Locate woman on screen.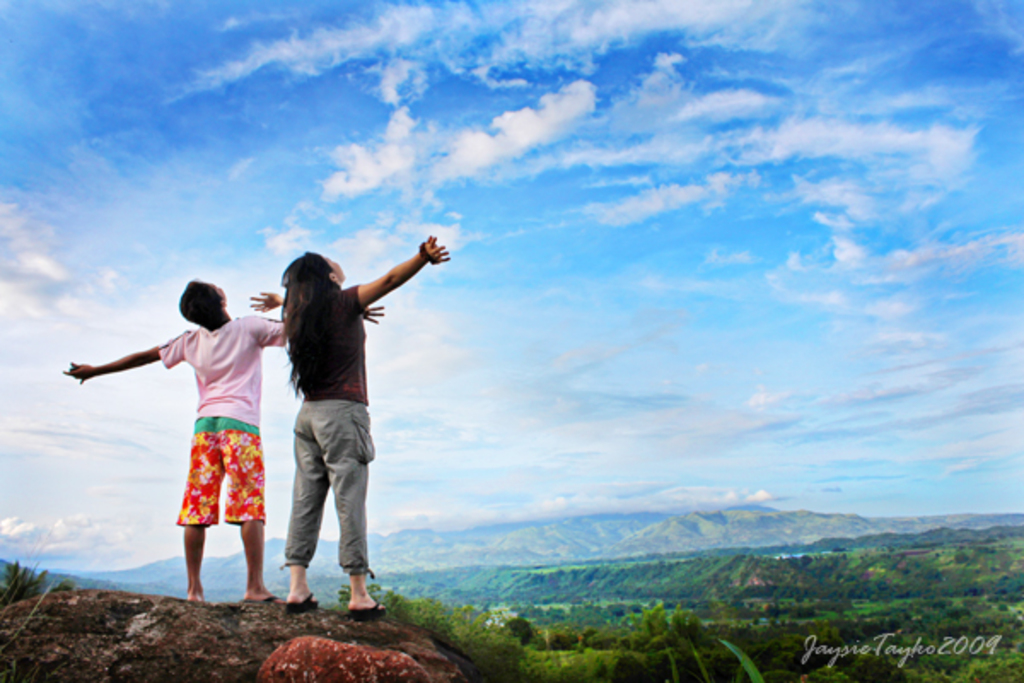
On screen at (254, 231, 428, 620).
